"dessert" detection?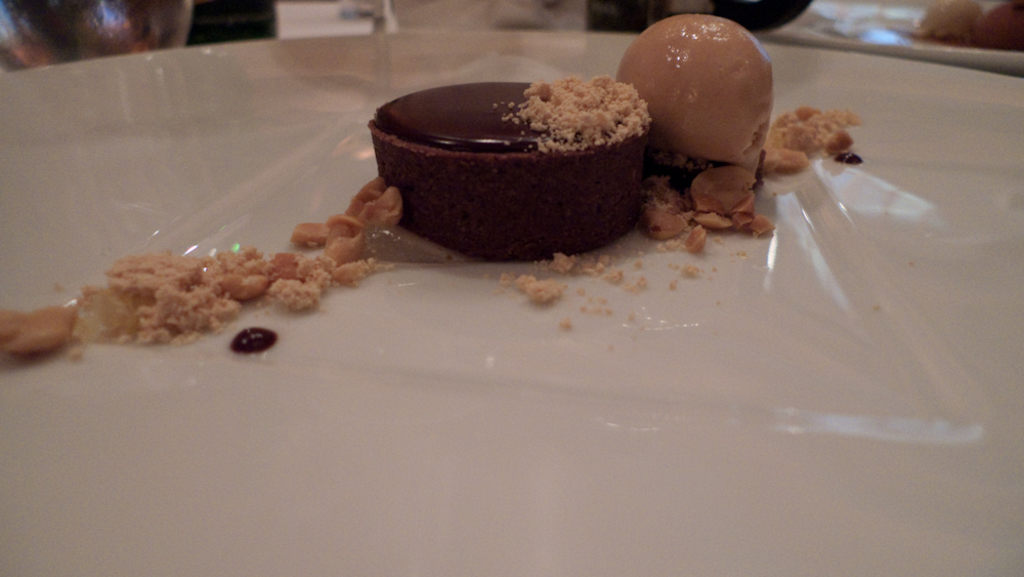
box(399, 60, 652, 247)
